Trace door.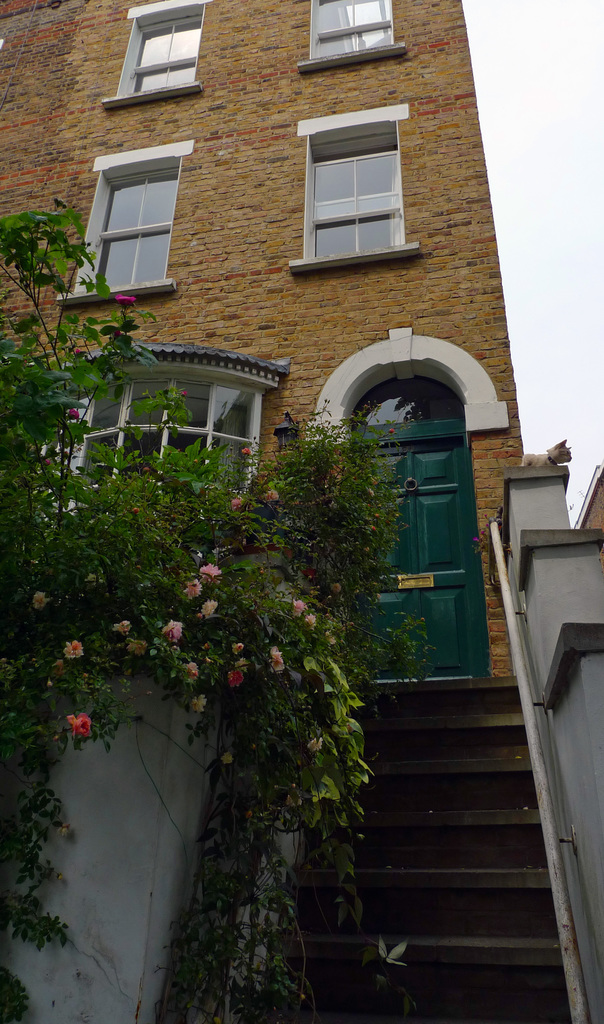
Traced to BBox(350, 440, 471, 686).
